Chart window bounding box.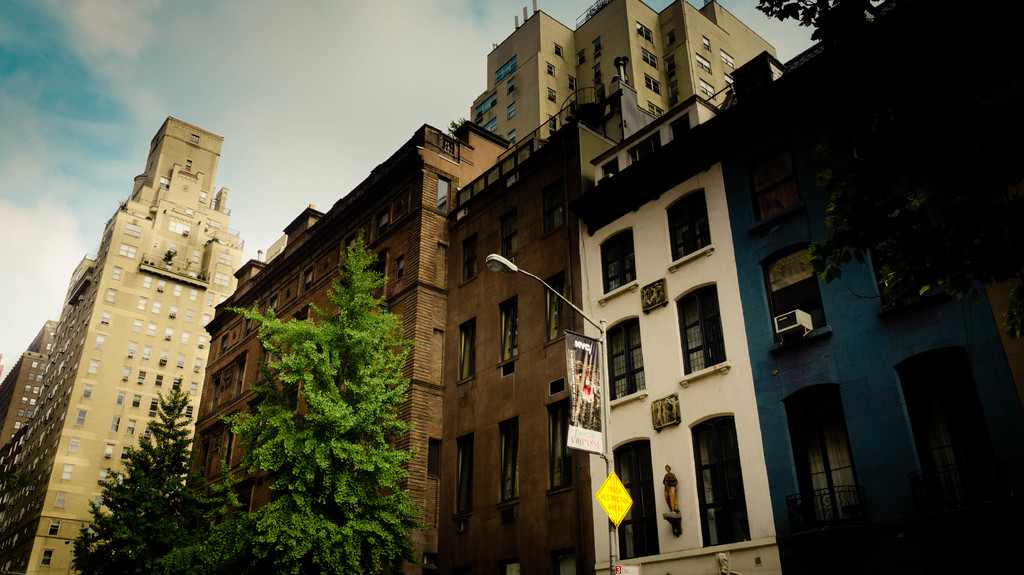
Charted: x1=771 y1=247 x2=833 y2=349.
